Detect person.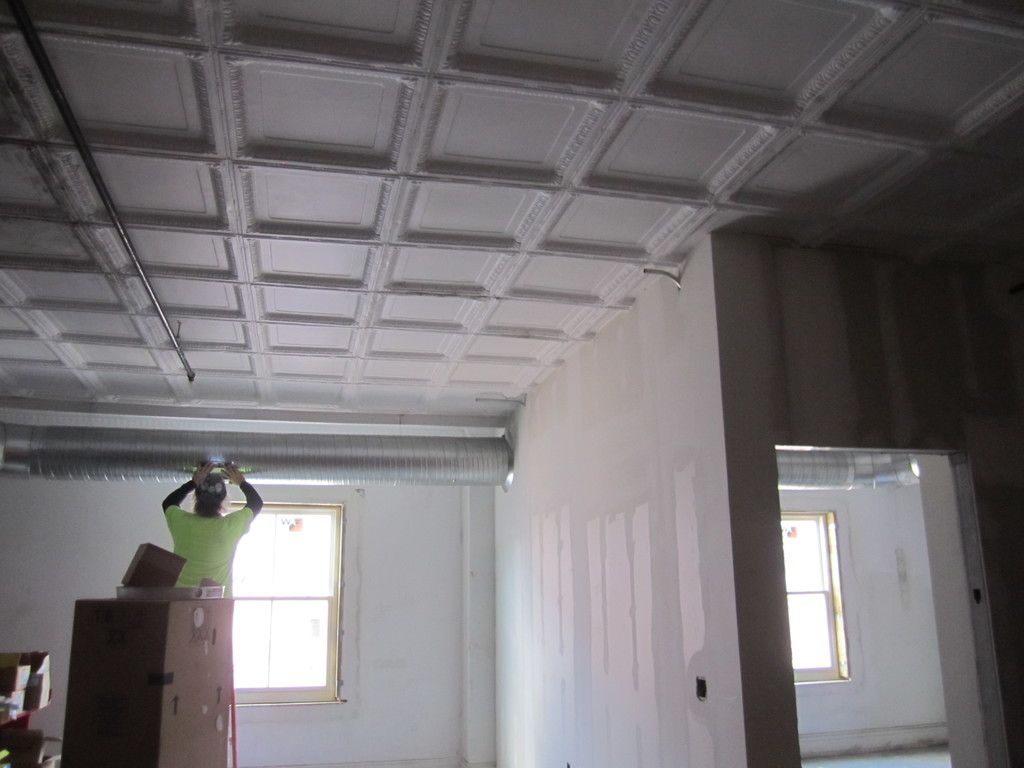
Detected at {"x1": 147, "y1": 460, "x2": 259, "y2": 627}.
